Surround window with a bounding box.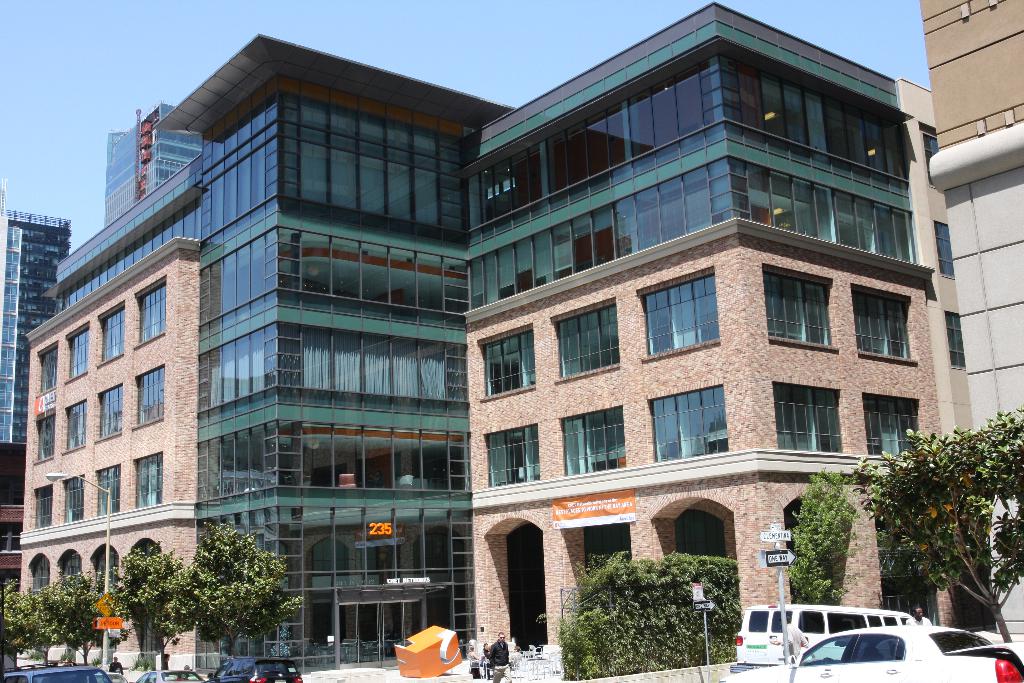
{"x1": 137, "y1": 536, "x2": 162, "y2": 561}.
